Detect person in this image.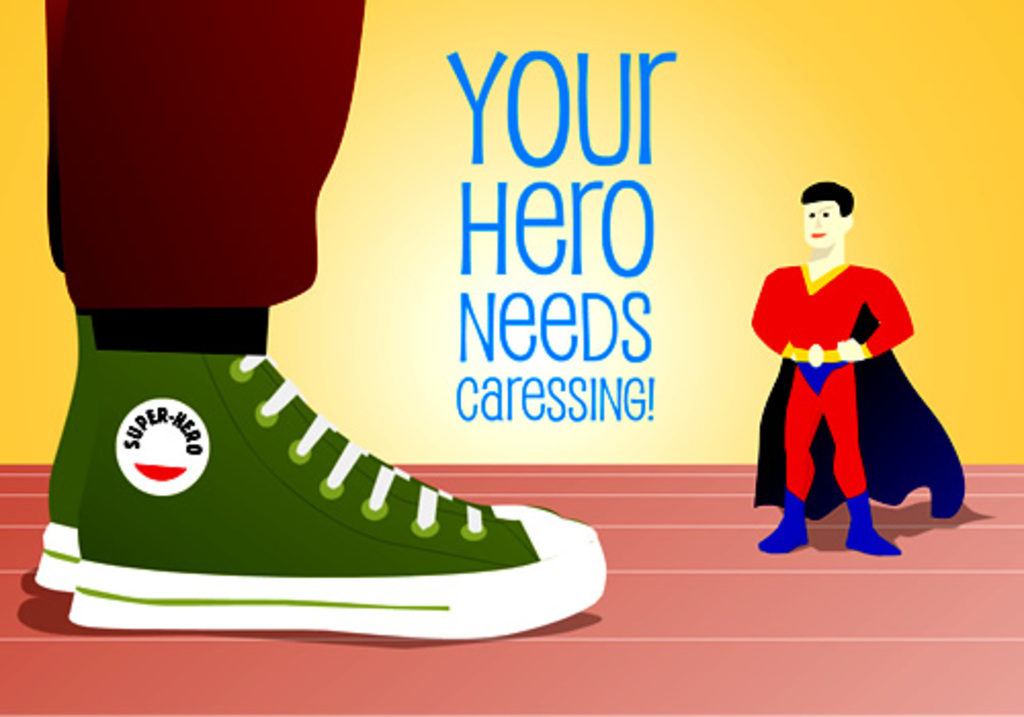
Detection: Rect(754, 170, 956, 567).
